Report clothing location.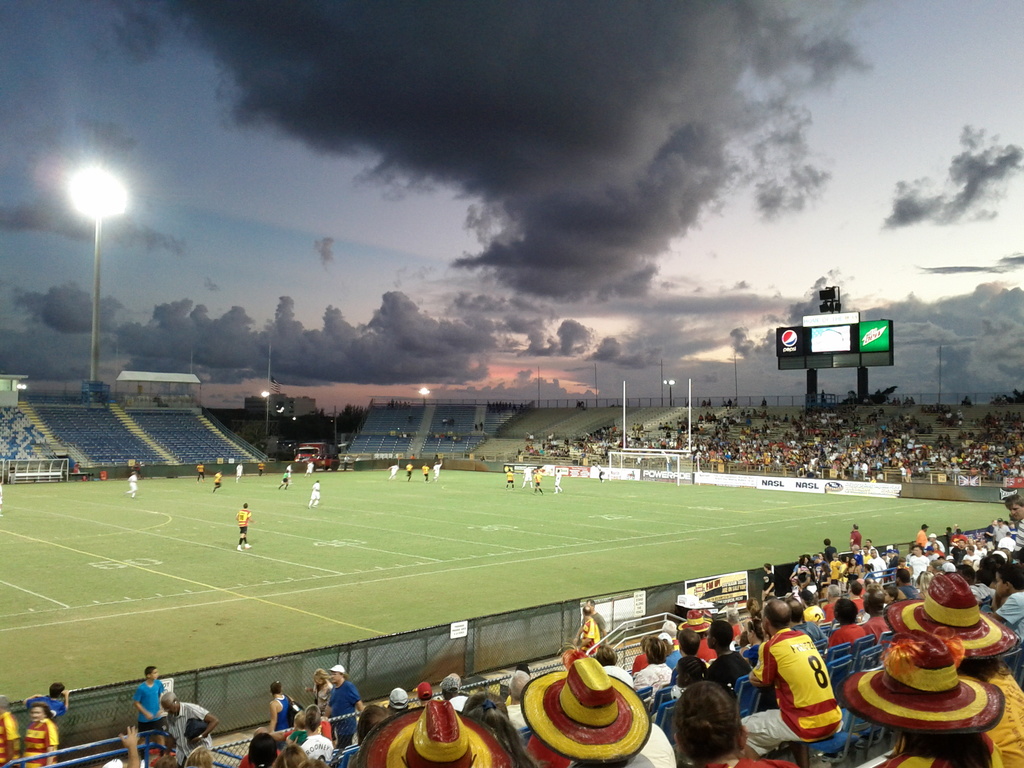
Report: crop(999, 594, 1023, 644).
